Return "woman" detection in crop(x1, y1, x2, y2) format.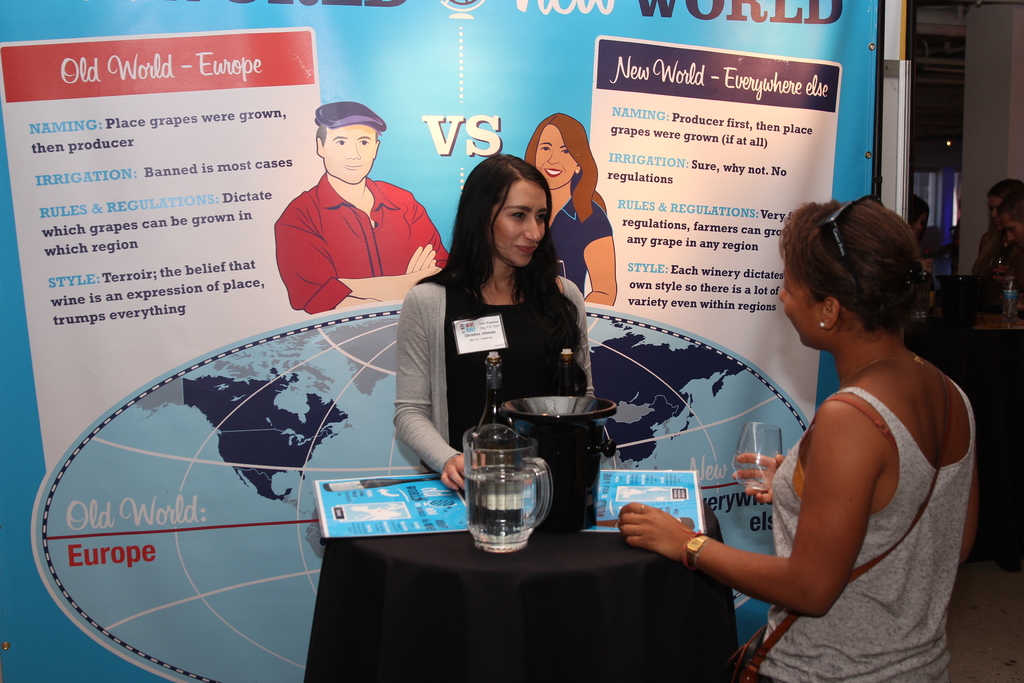
crop(525, 113, 620, 309).
